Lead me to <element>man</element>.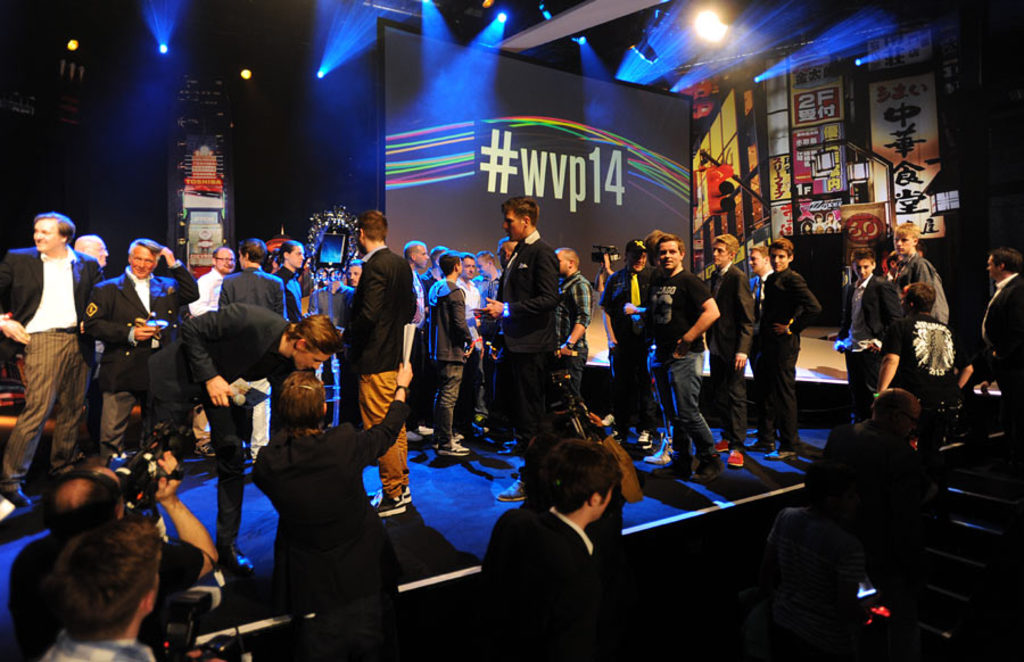
Lead to box=[404, 238, 432, 314].
